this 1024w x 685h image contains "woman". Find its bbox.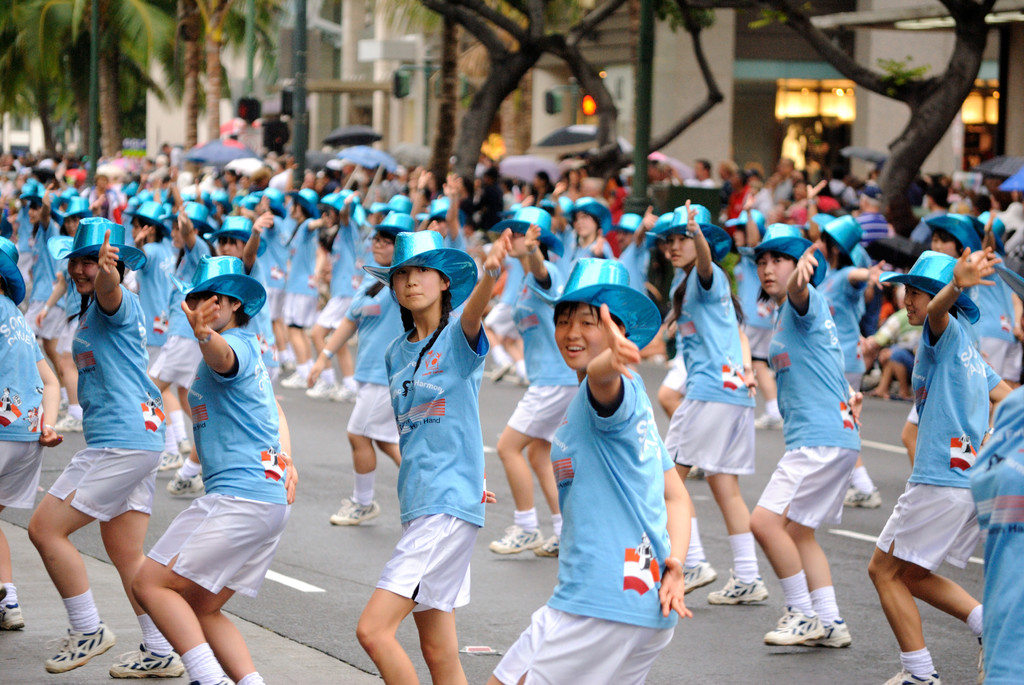
132 255 293 684.
